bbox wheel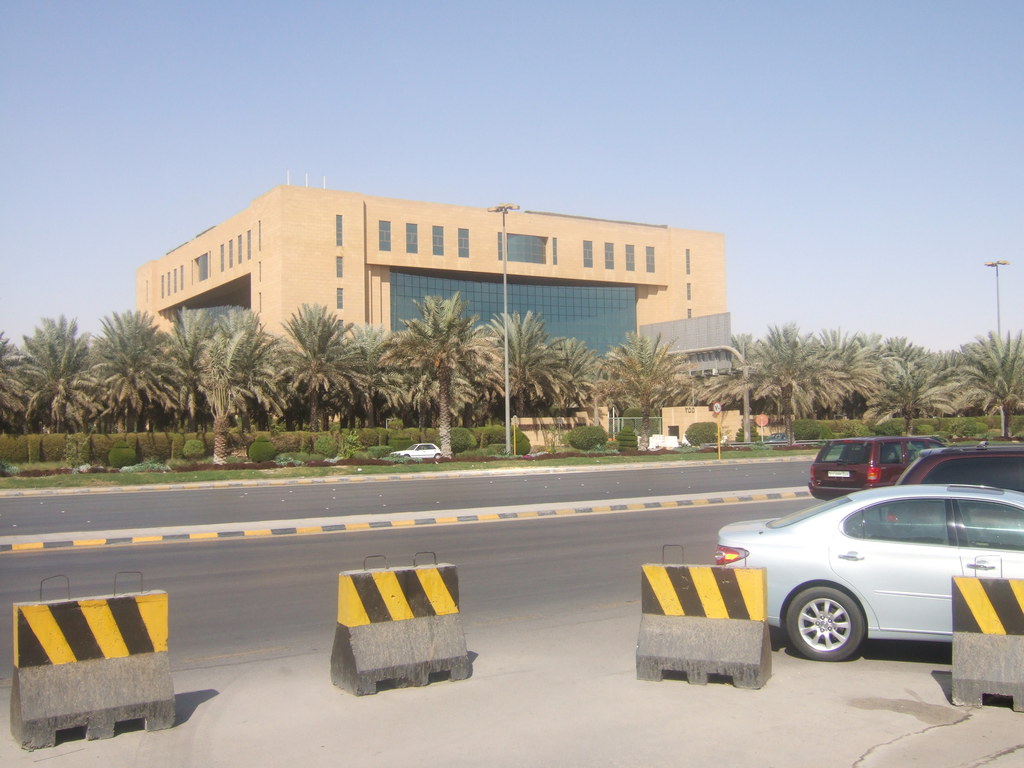
select_region(785, 582, 882, 669)
